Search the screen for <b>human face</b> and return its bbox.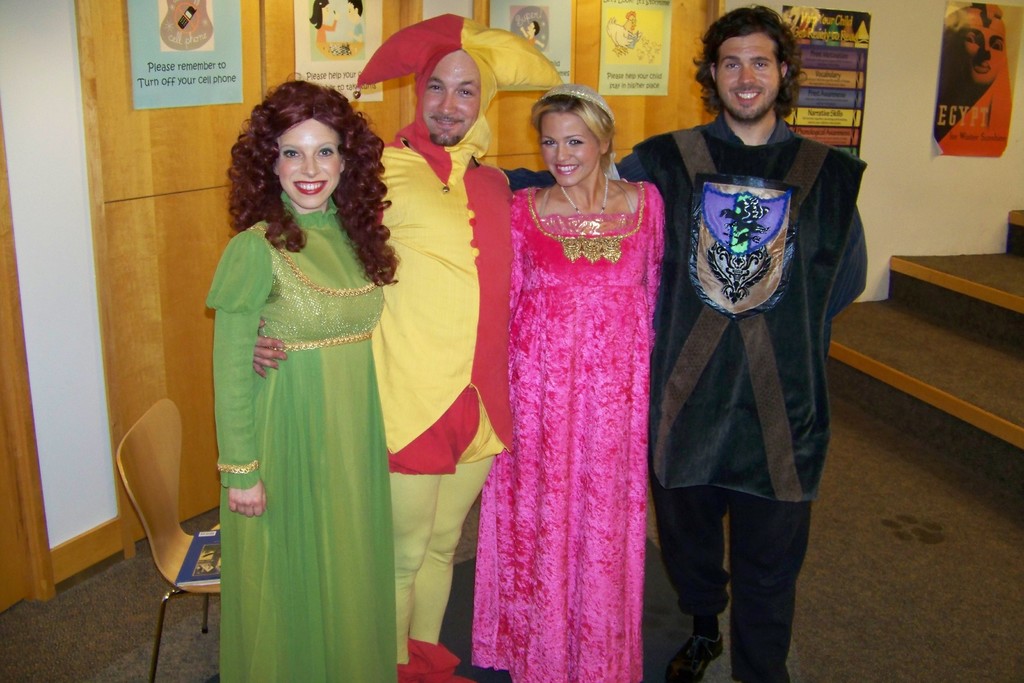
Found: detection(541, 111, 602, 186).
